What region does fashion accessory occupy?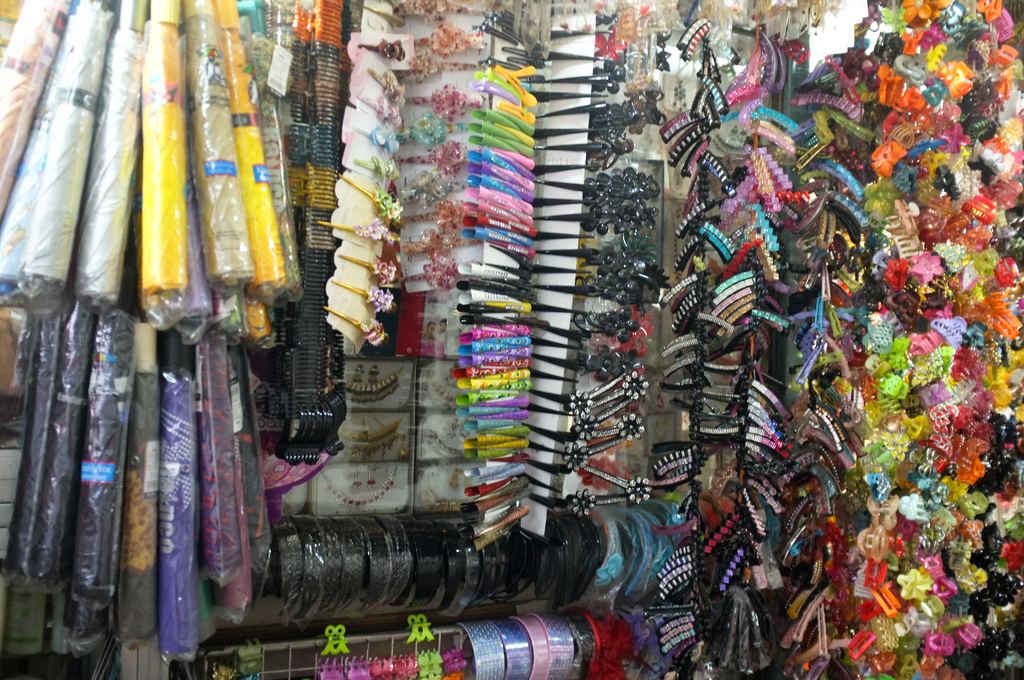
select_region(353, 152, 404, 186).
